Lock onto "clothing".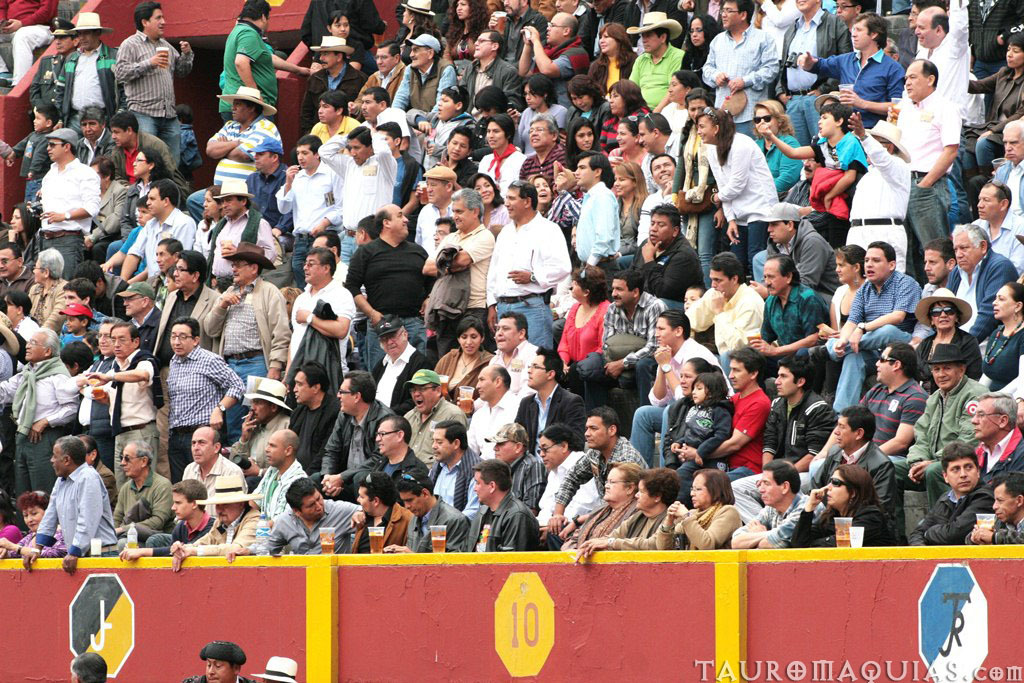
Locked: pyautogui.locateOnScreen(921, 280, 939, 297).
